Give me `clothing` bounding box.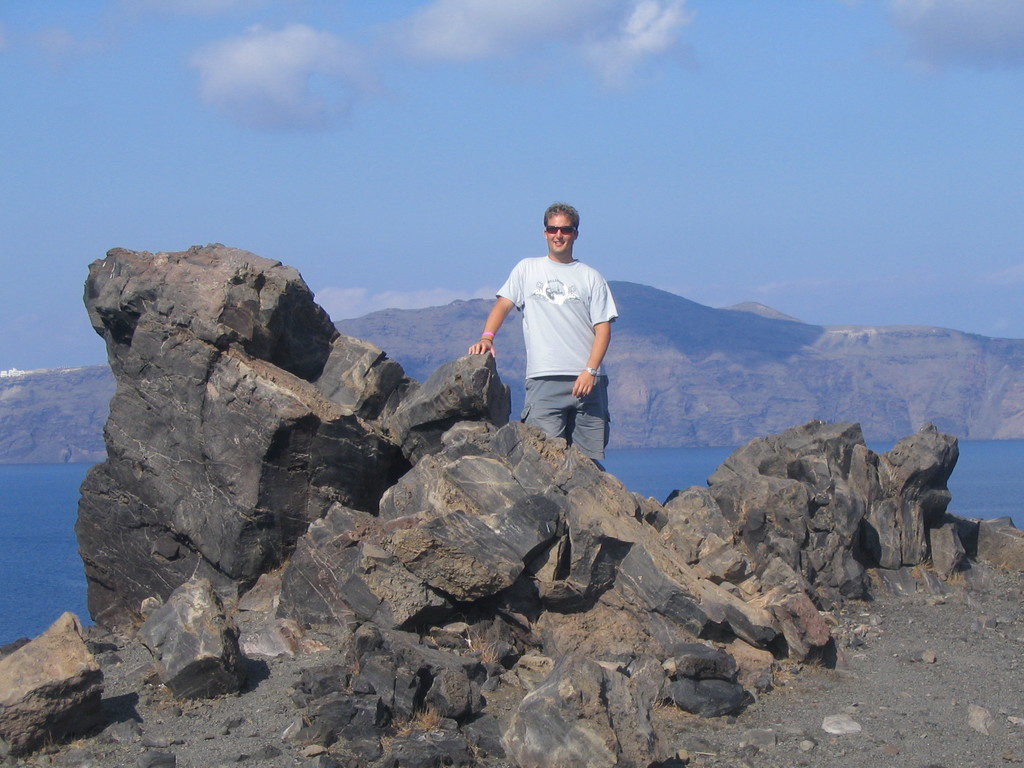
crop(492, 225, 618, 447).
